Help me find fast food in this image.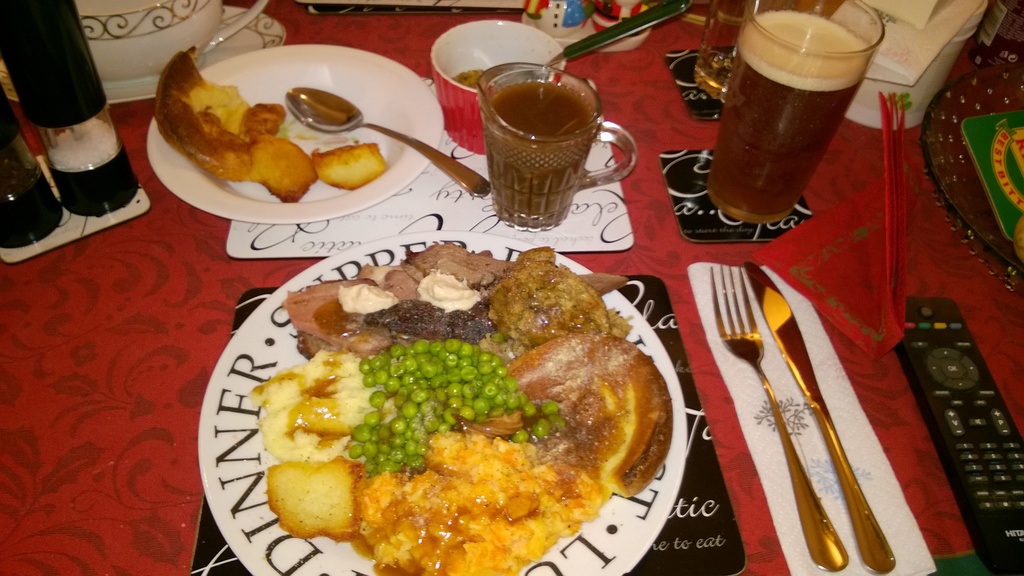
Found it: {"left": 156, "top": 53, "right": 387, "bottom": 178}.
